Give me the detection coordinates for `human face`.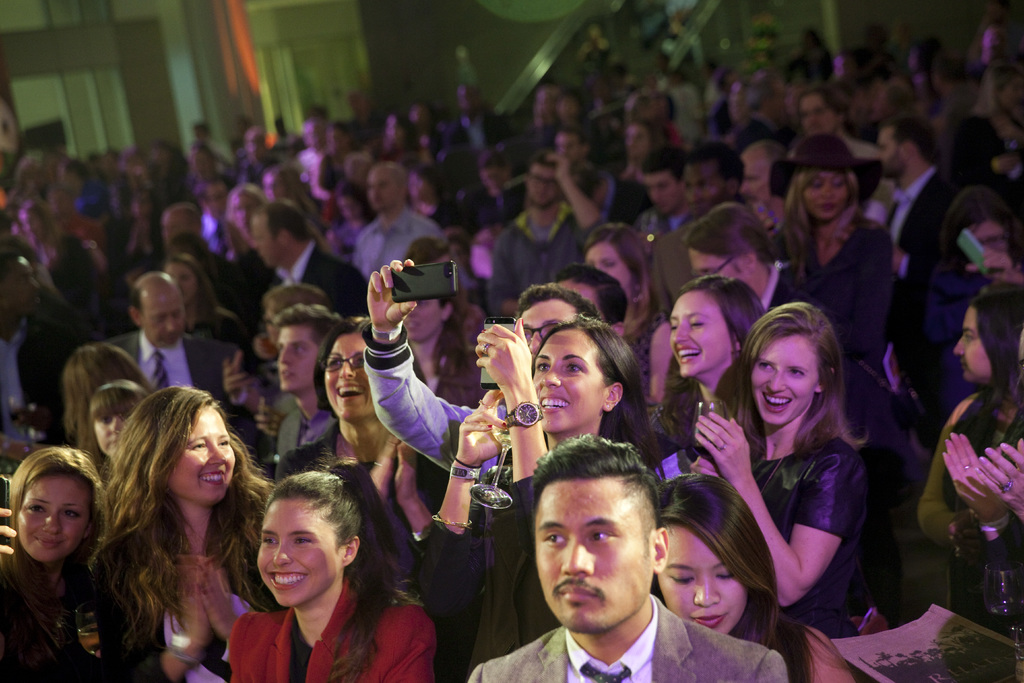
left=800, top=92, right=833, bottom=135.
